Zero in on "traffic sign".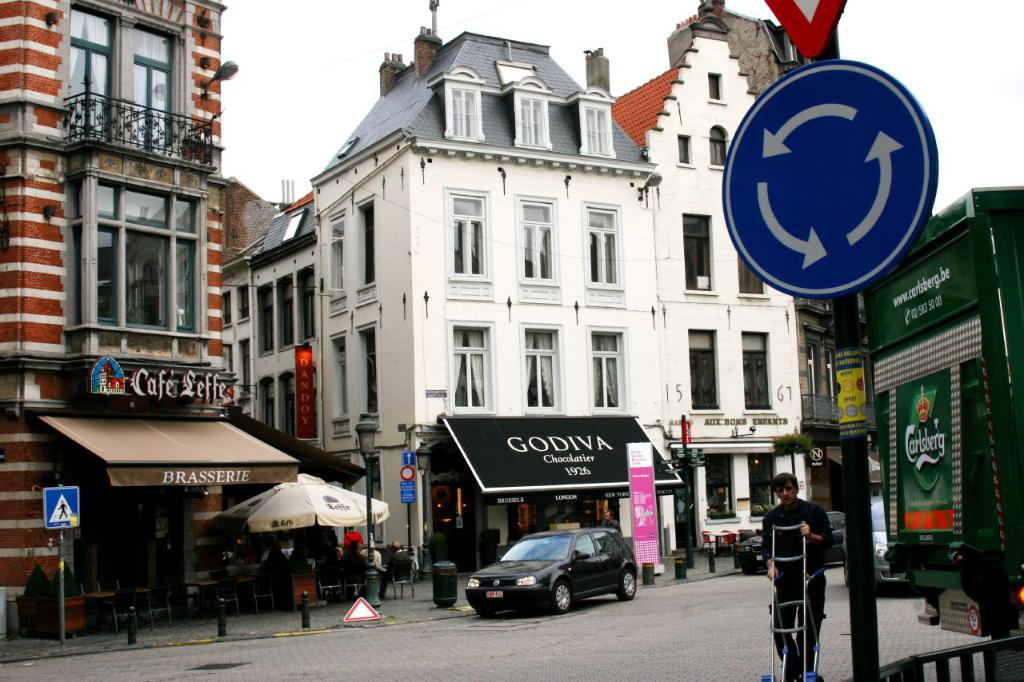
Zeroed in: [401, 481, 417, 507].
